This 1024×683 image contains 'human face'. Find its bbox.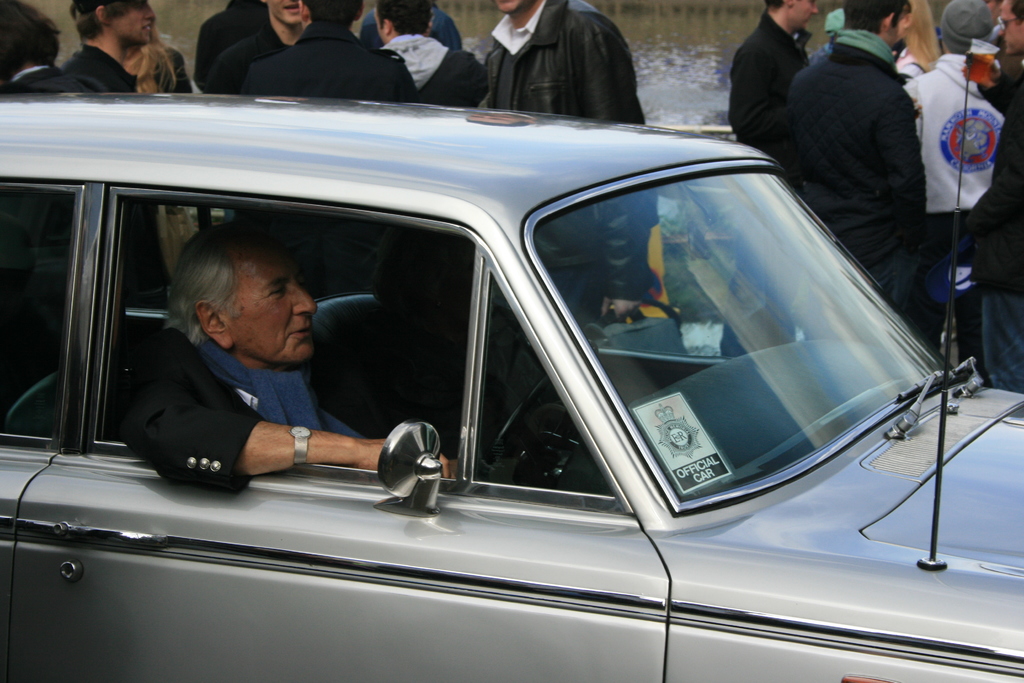
[x1=797, y1=0, x2=820, y2=22].
